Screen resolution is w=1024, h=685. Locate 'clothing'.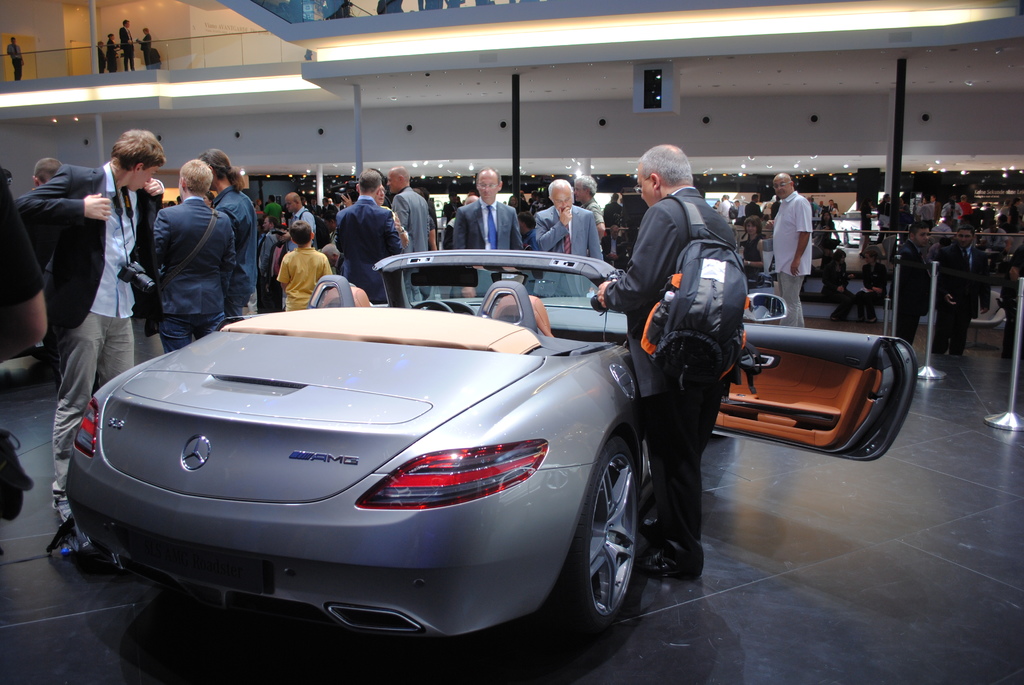
BBox(330, 196, 404, 301).
